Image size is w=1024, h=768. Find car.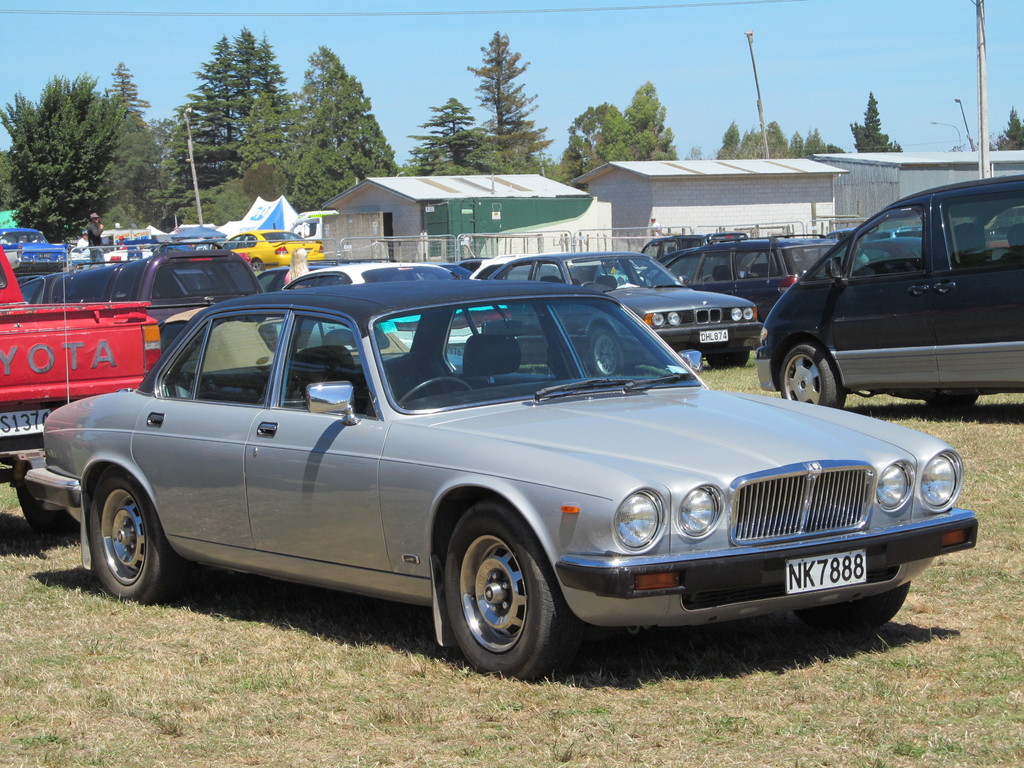
(x1=16, y1=240, x2=274, y2=355).
